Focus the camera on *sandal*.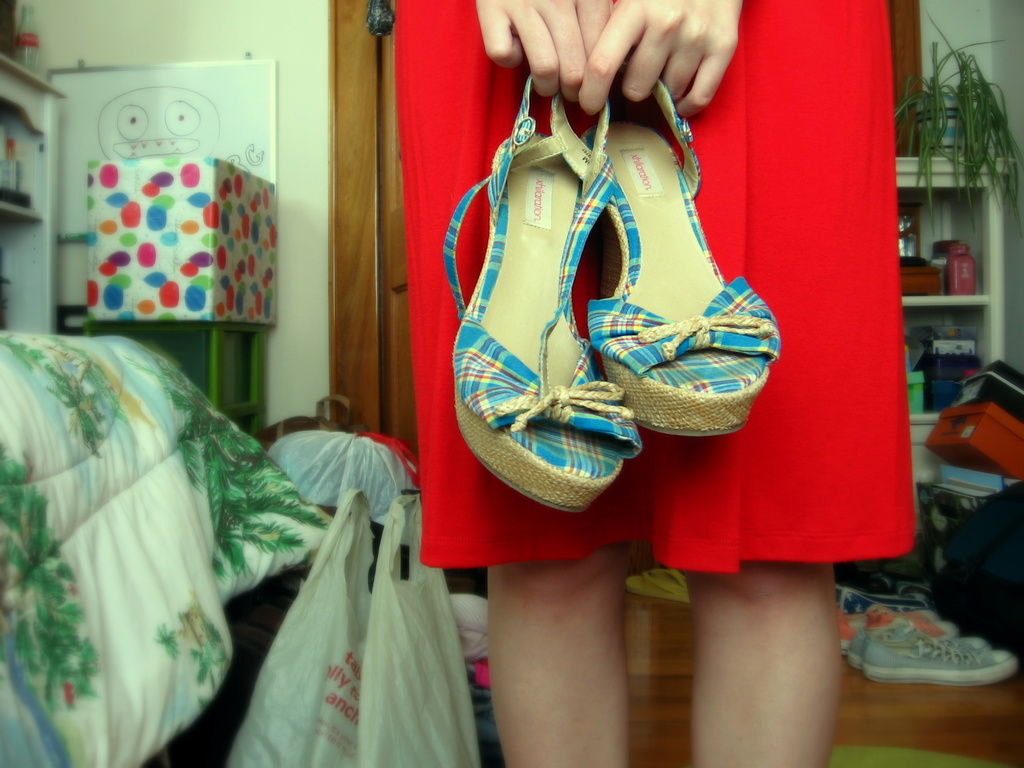
Focus region: pyautogui.locateOnScreen(443, 77, 641, 512).
